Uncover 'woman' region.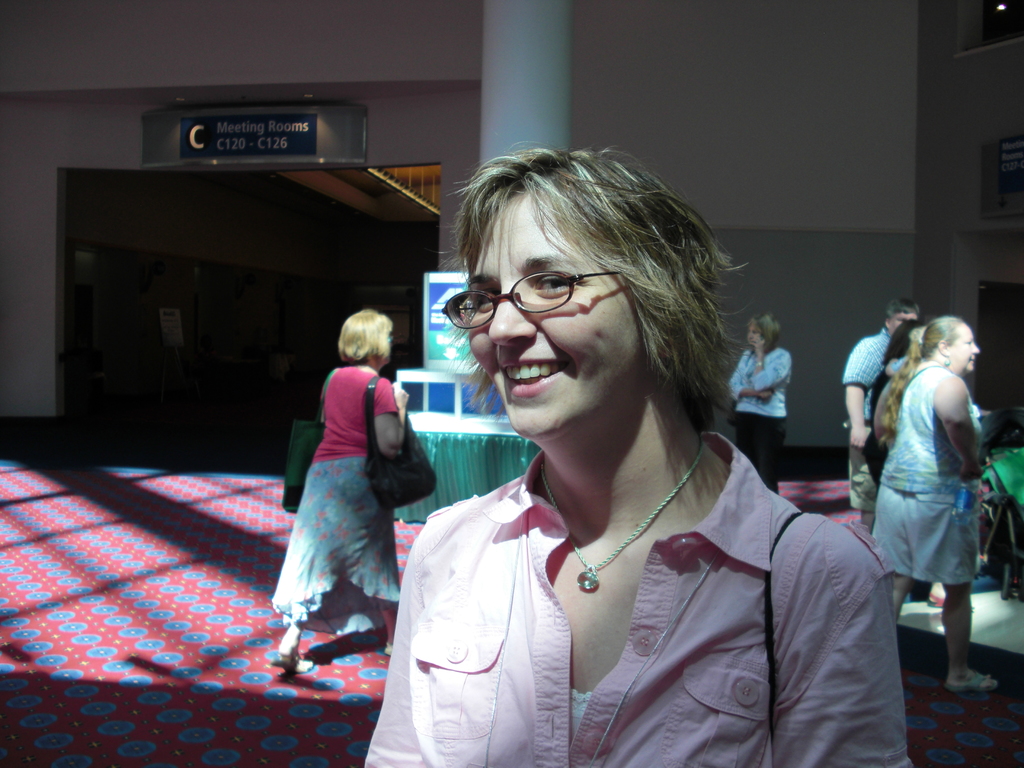
Uncovered: 266 307 409 669.
